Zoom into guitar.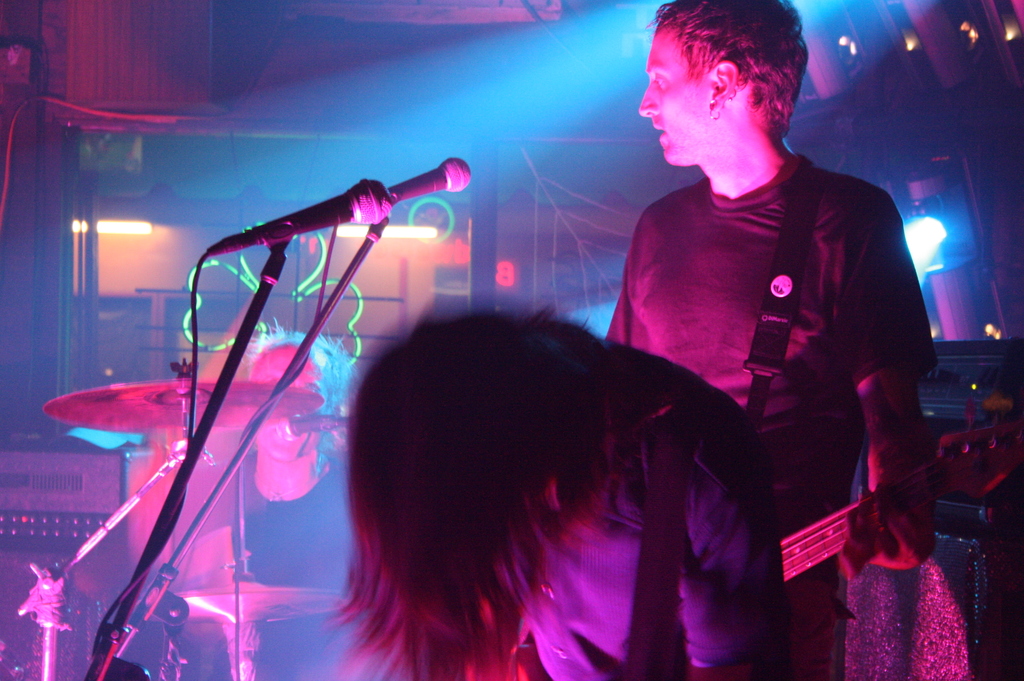
Zoom target: 733, 421, 989, 618.
